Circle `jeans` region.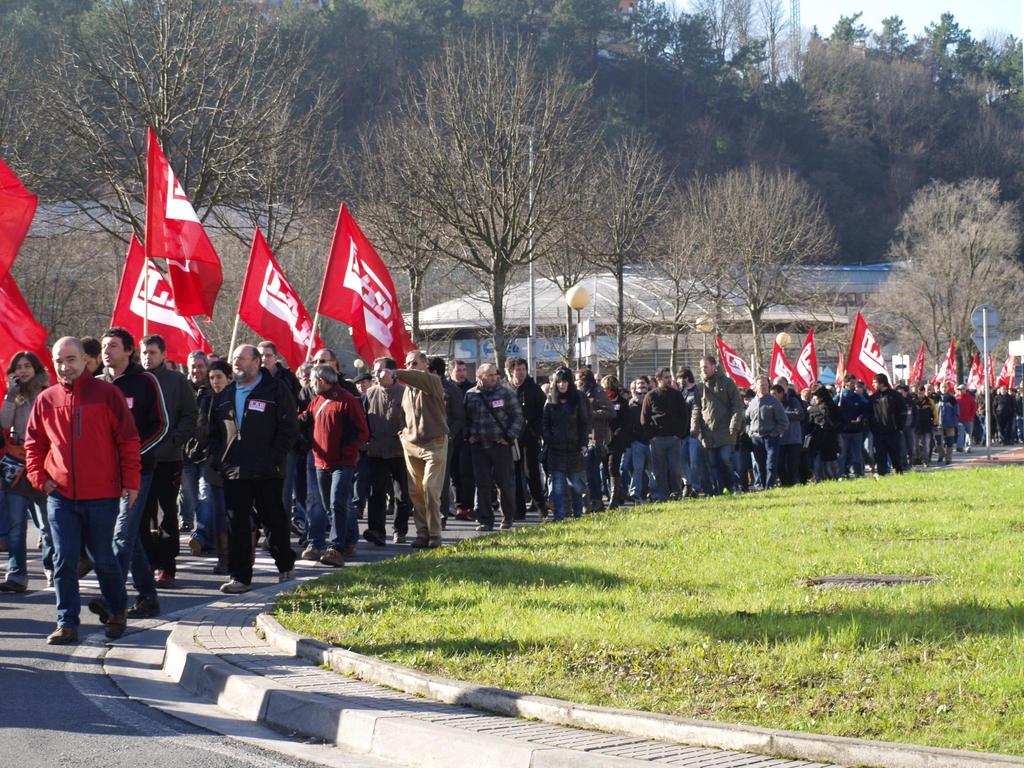
Region: (680, 439, 704, 487).
